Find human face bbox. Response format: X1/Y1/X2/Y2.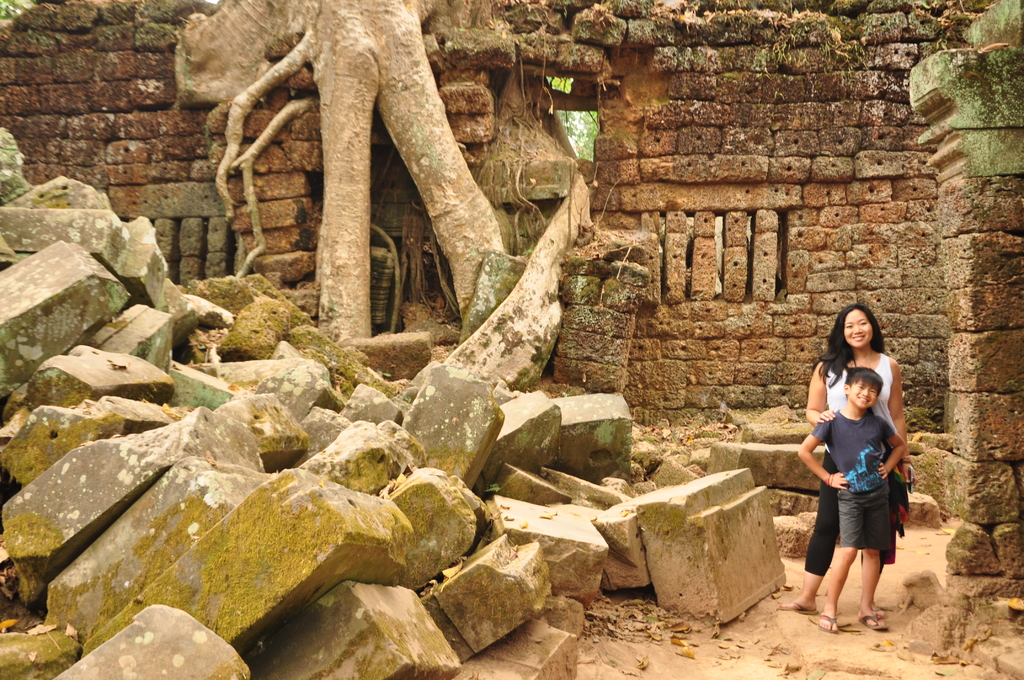
849/379/877/412.
